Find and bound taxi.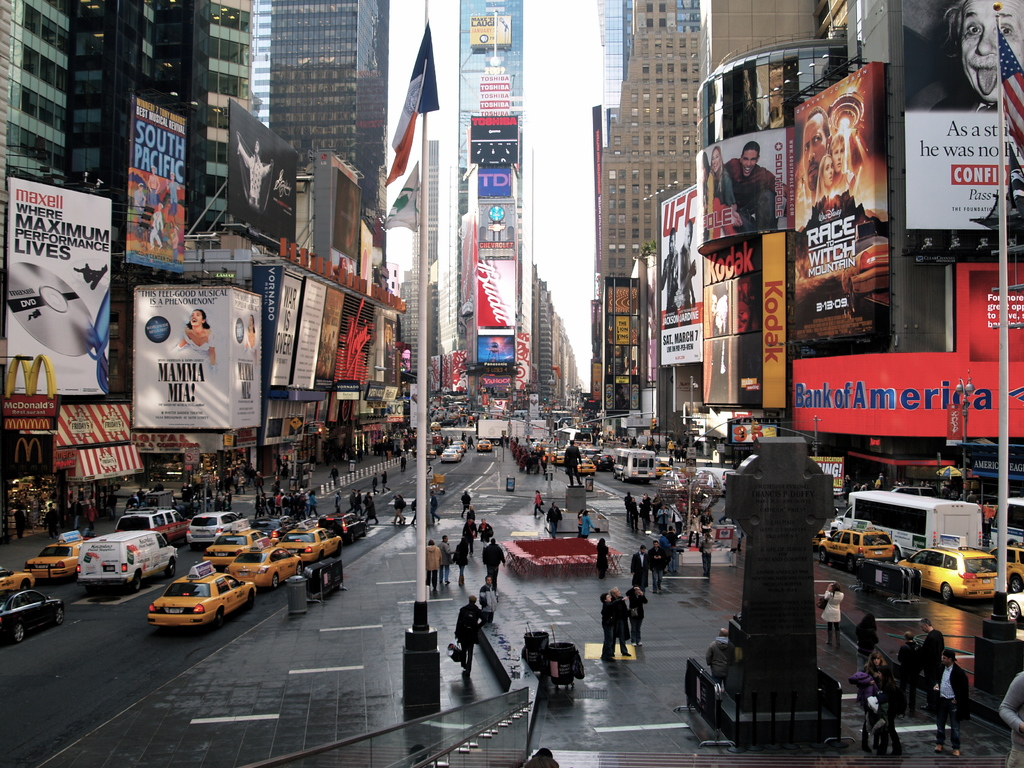
Bound: (left=136, top=552, right=255, bottom=632).
